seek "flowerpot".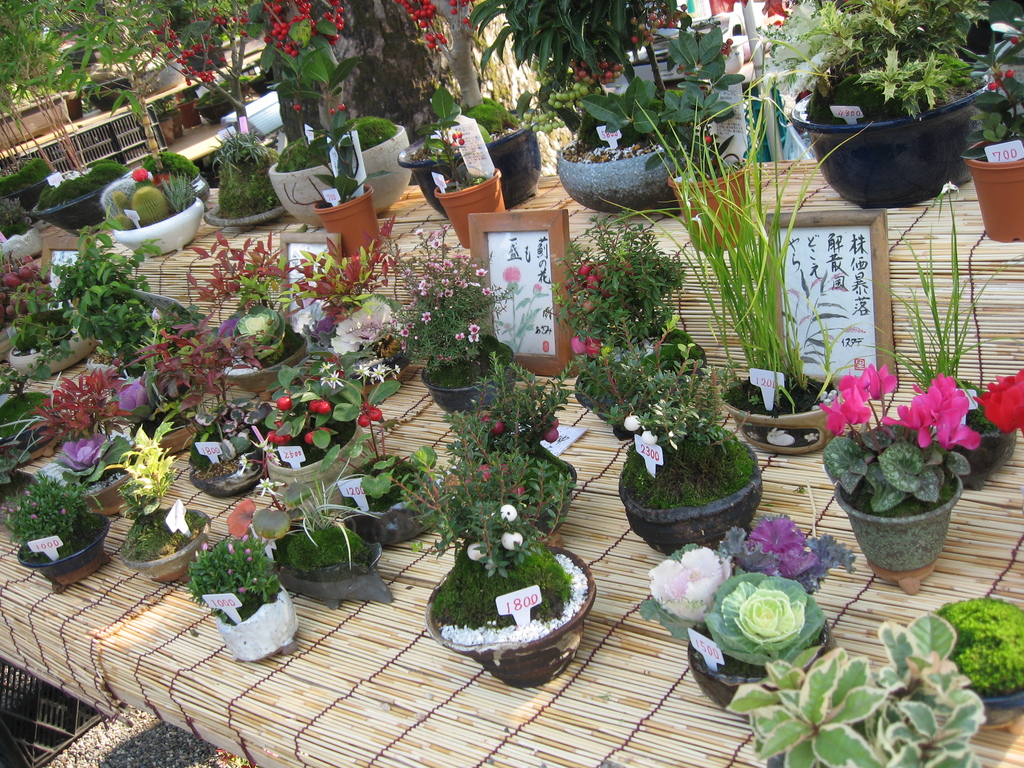
bbox=[831, 450, 964, 594].
